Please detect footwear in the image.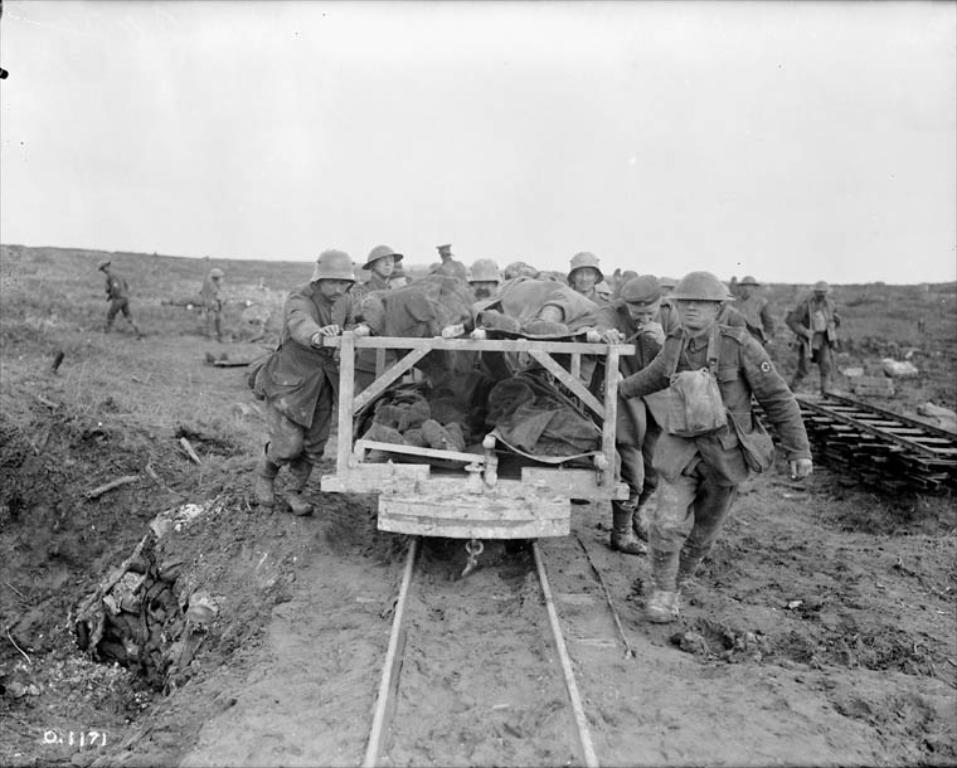
(281, 468, 312, 515).
